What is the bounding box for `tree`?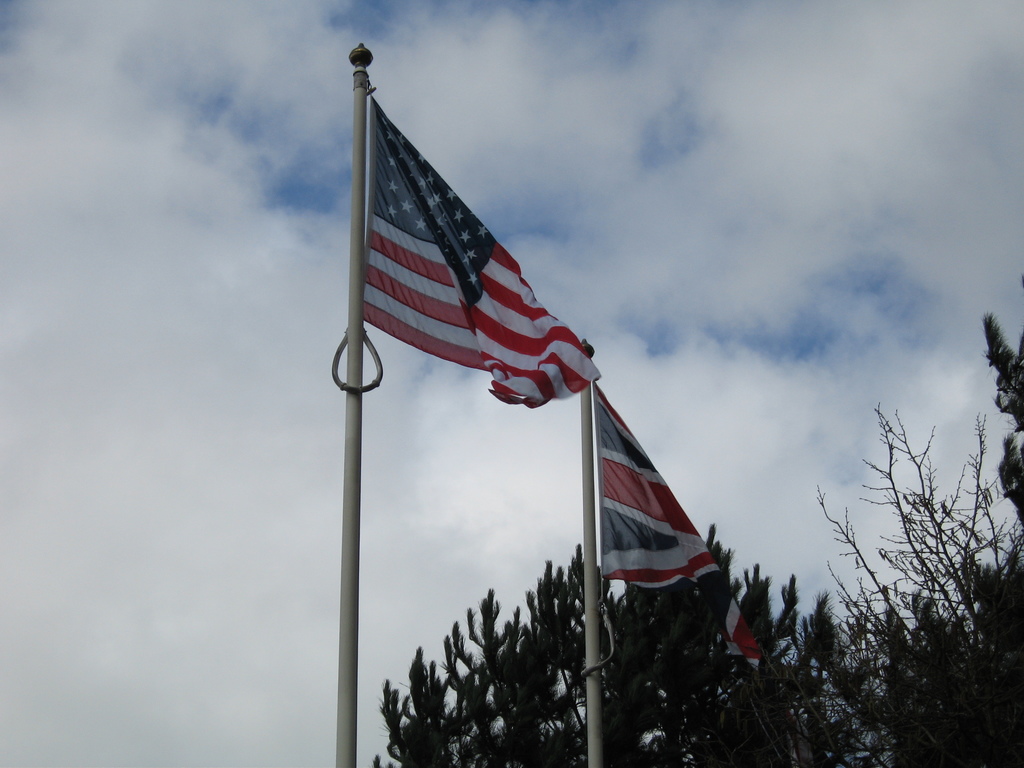
{"x1": 370, "y1": 521, "x2": 814, "y2": 767}.
